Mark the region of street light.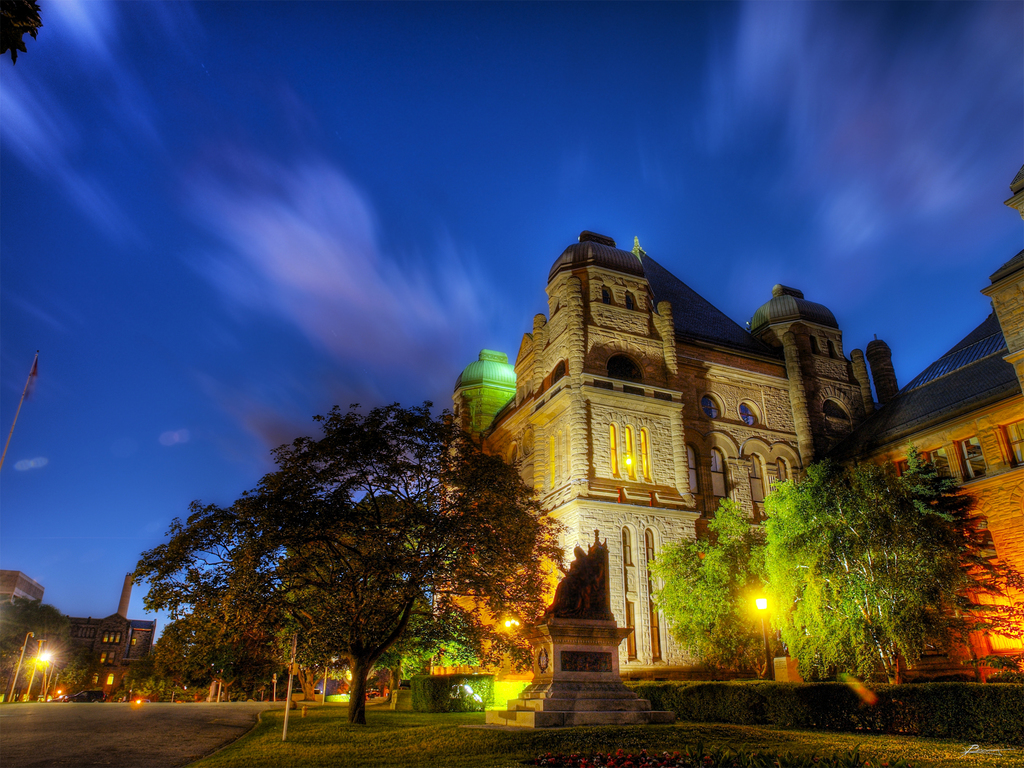
Region: box=[747, 591, 772, 675].
